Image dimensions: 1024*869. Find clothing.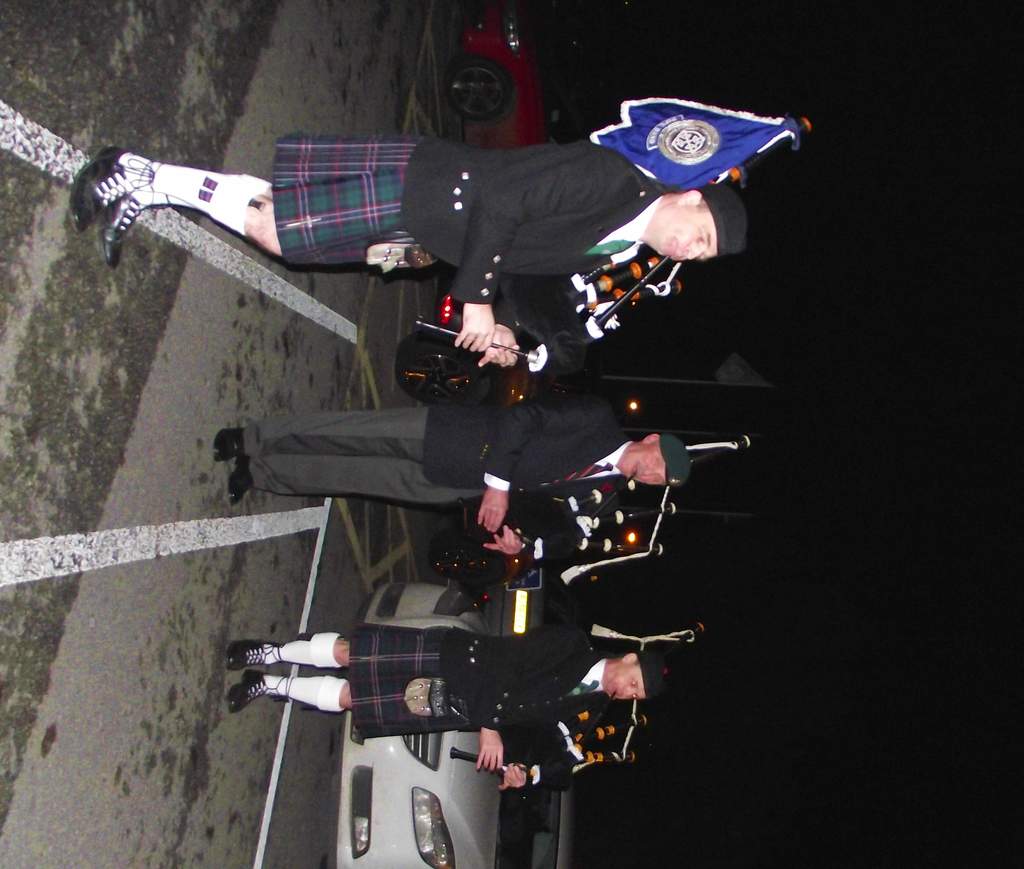
pyautogui.locateOnScreen(352, 620, 607, 792).
